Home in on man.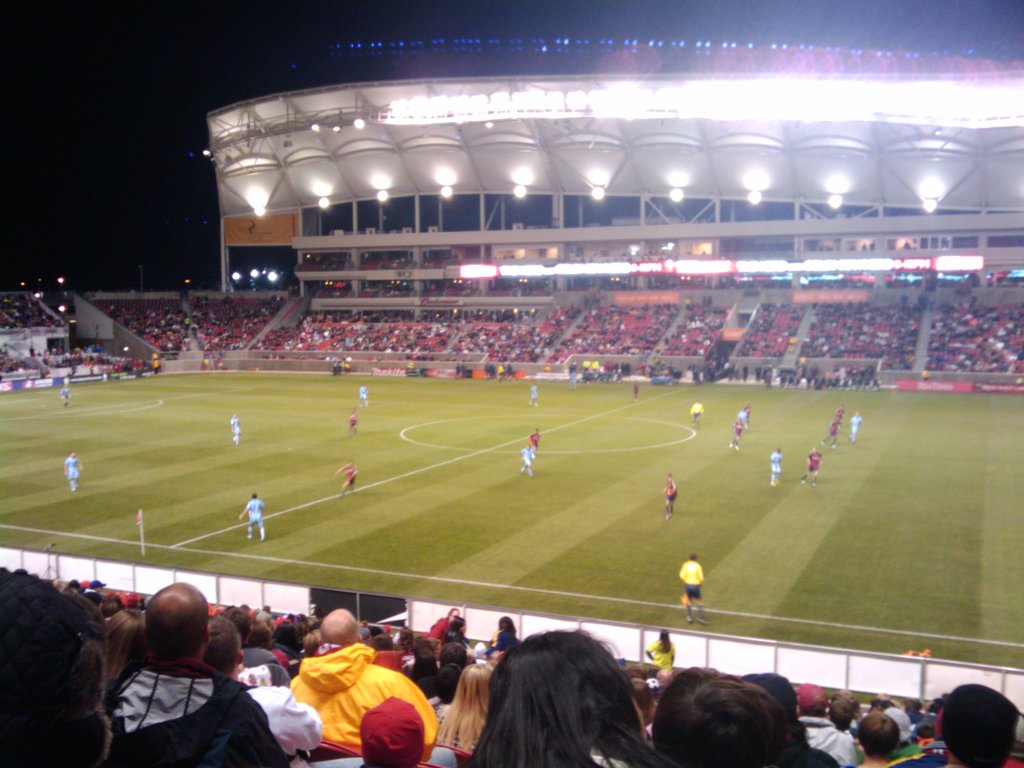
Homed in at 511/441/536/481.
